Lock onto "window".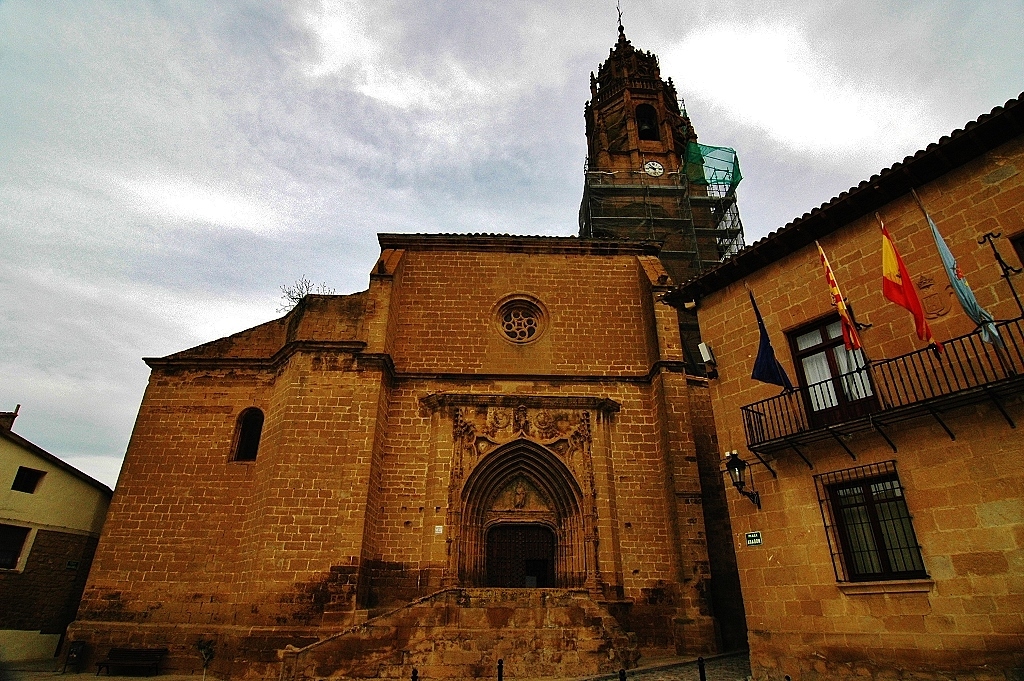
Locked: pyautogui.locateOnScreen(227, 404, 264, 462).
